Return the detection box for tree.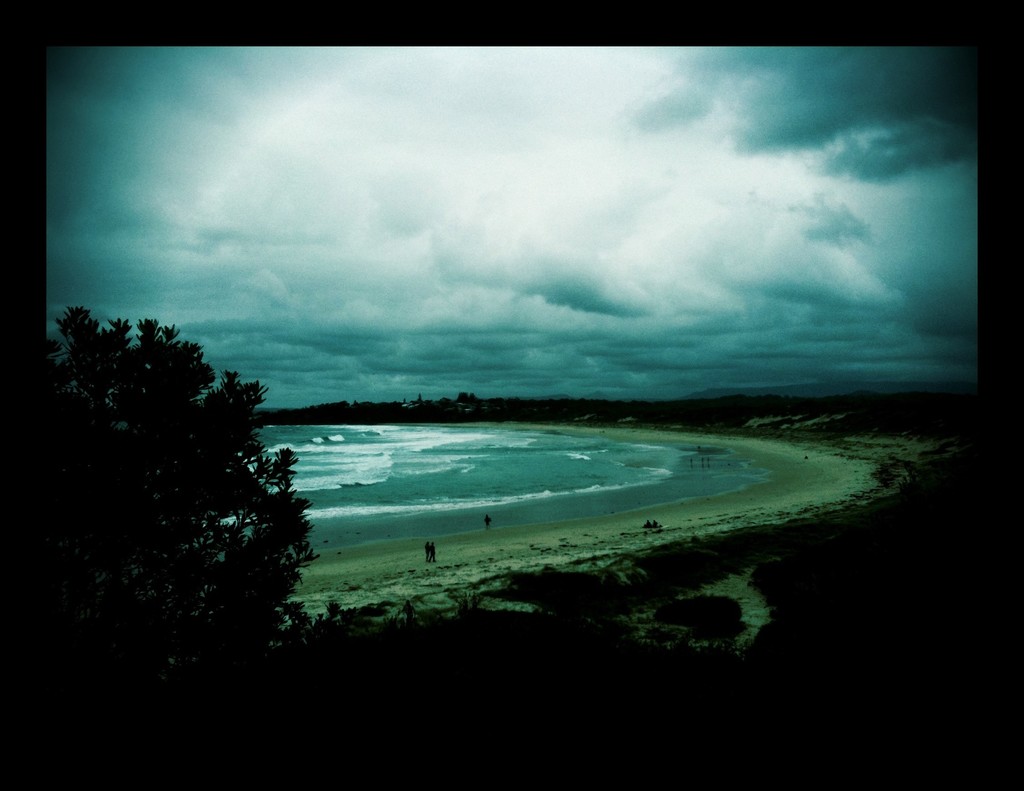
[32,284,339,681].
